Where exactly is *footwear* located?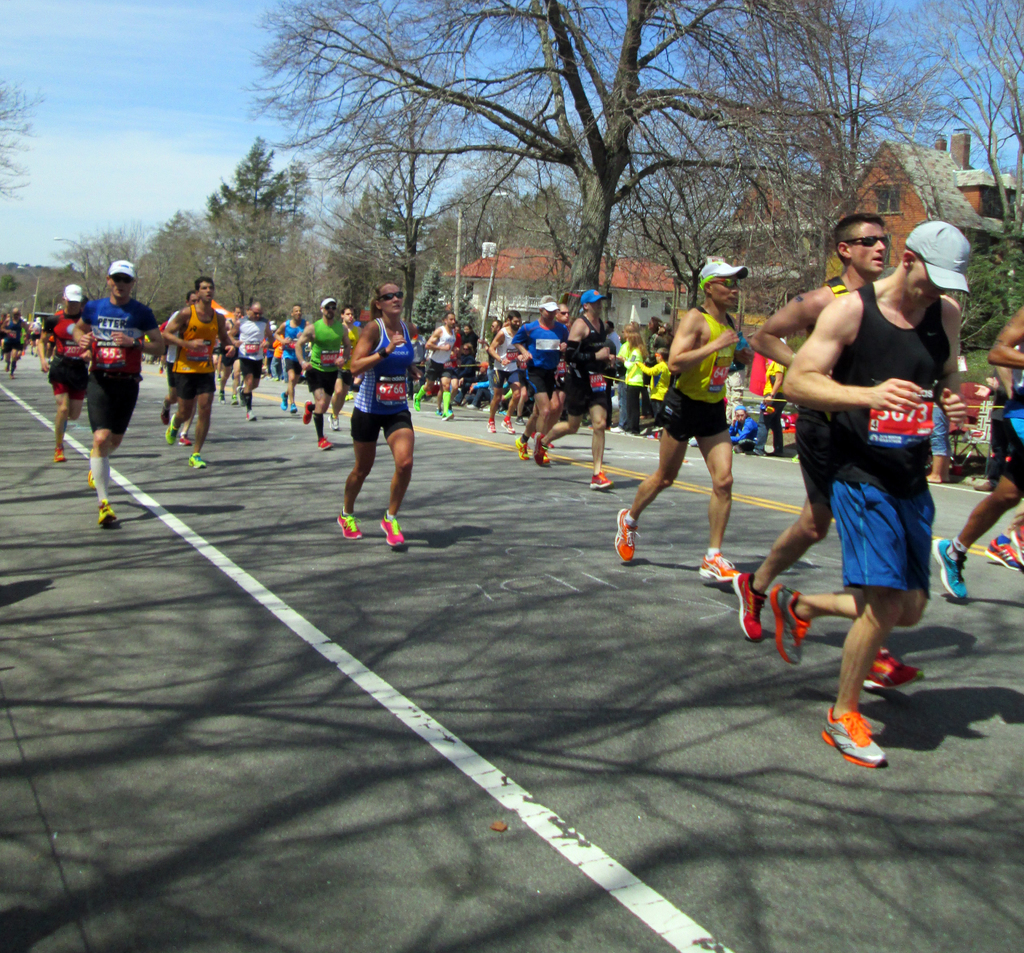
Its bounding box is [331,411,340,437].
